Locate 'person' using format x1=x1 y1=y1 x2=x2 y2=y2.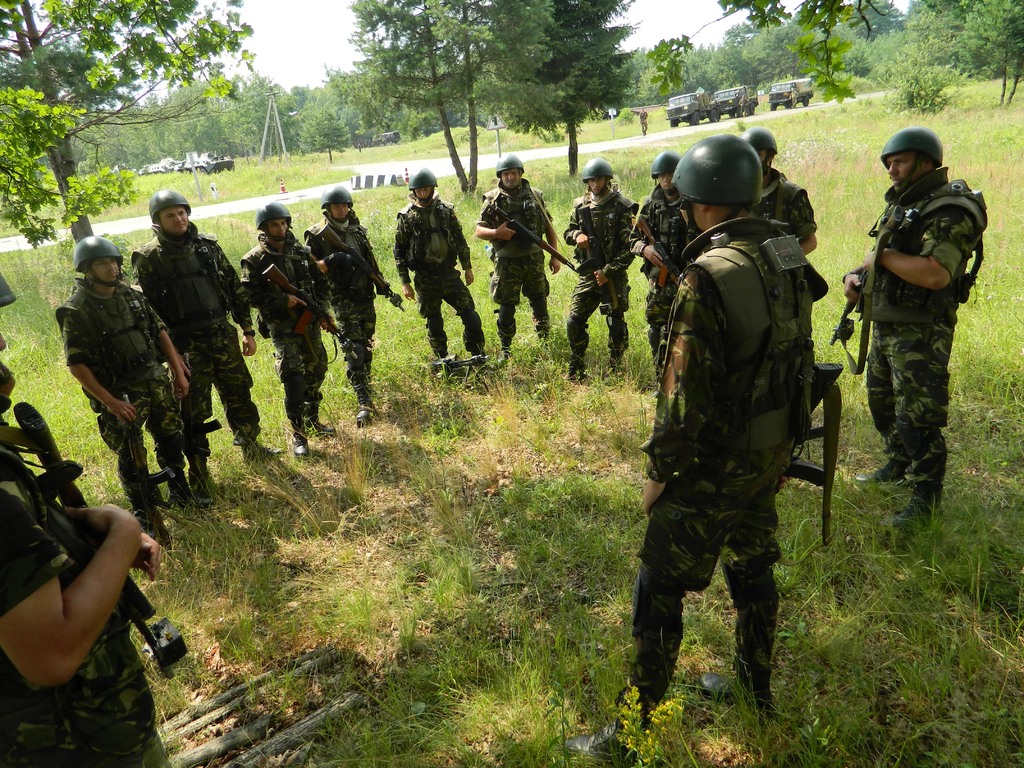
x1=47 y1=227 x2=188 y2=552.
